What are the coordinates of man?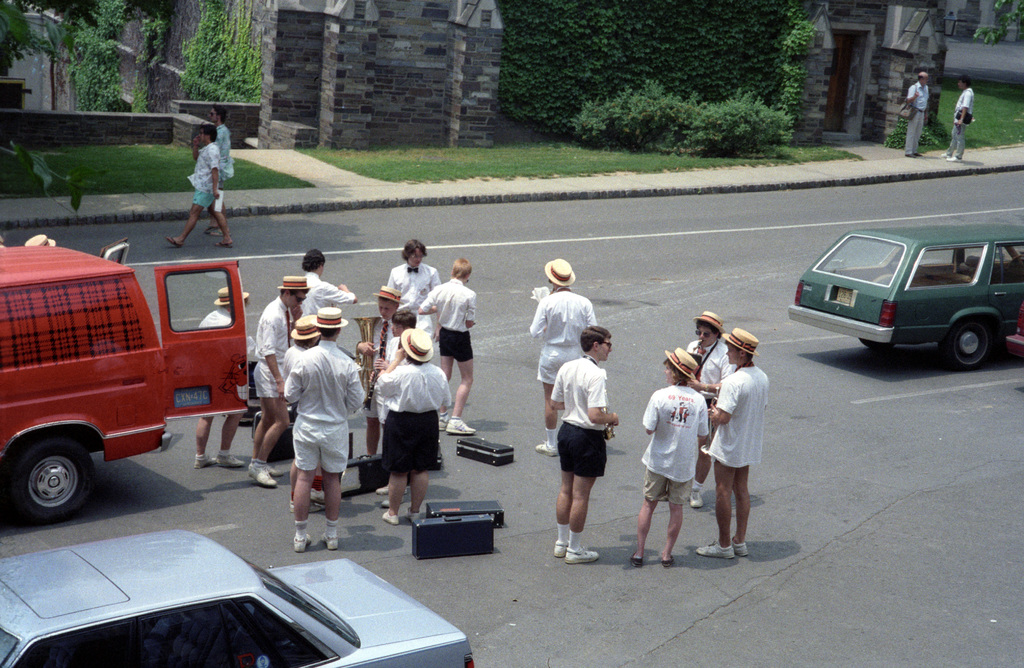
(693, 328, 768, 560).
